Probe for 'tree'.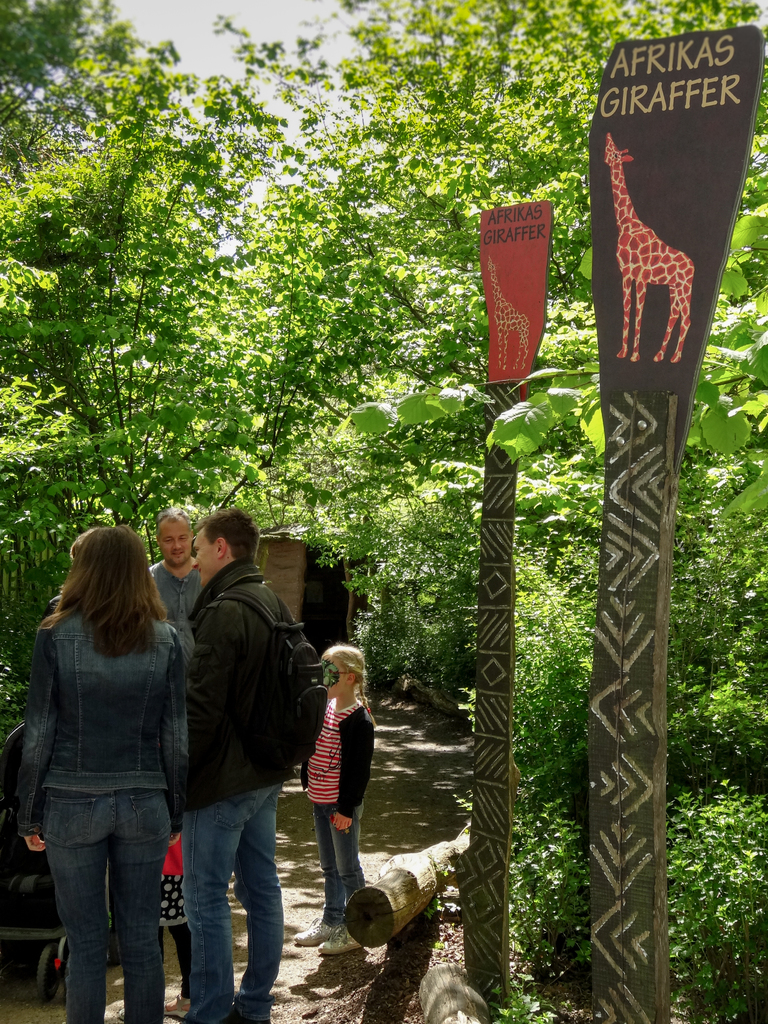
Probe result: <box>271,0,767,694</box>.
